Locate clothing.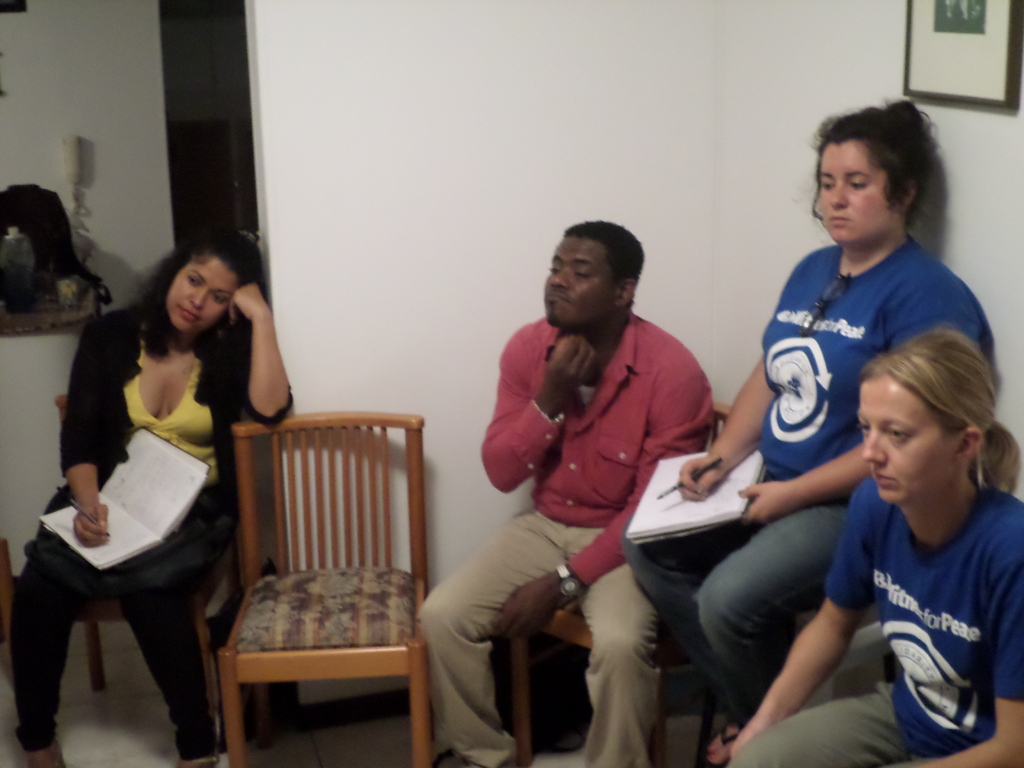
Bounding box: (x1=625, y1=241, x2=1011, y2=721).
